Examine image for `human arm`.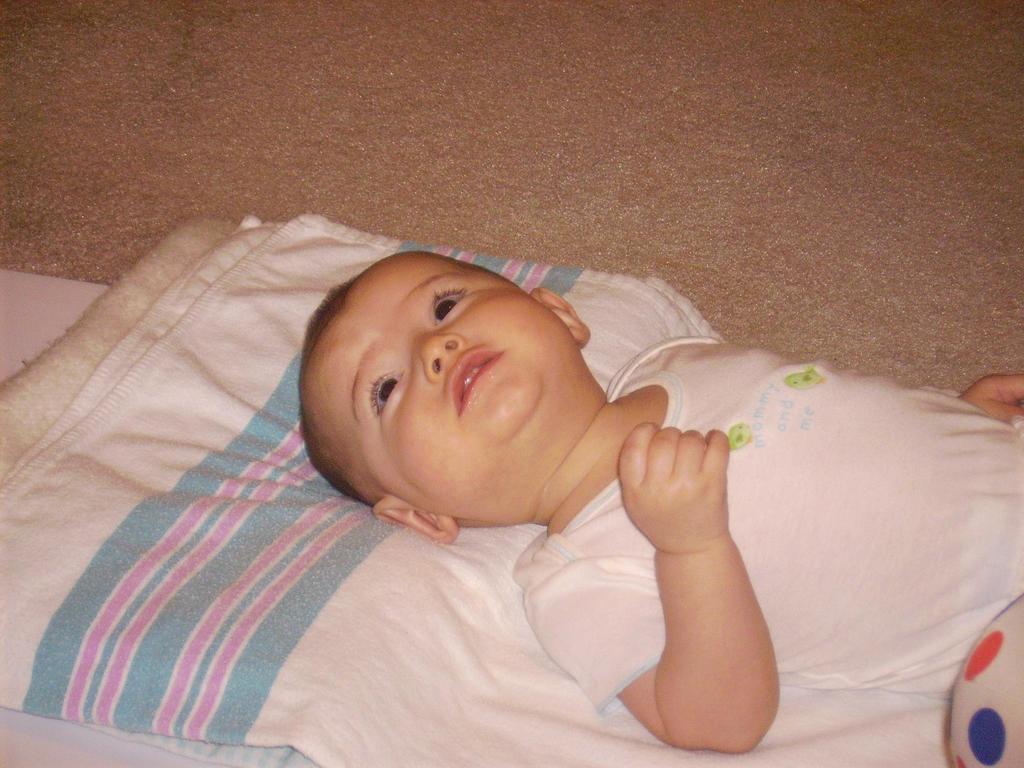
Examination result: select_region(618, 429, 760, 730).
